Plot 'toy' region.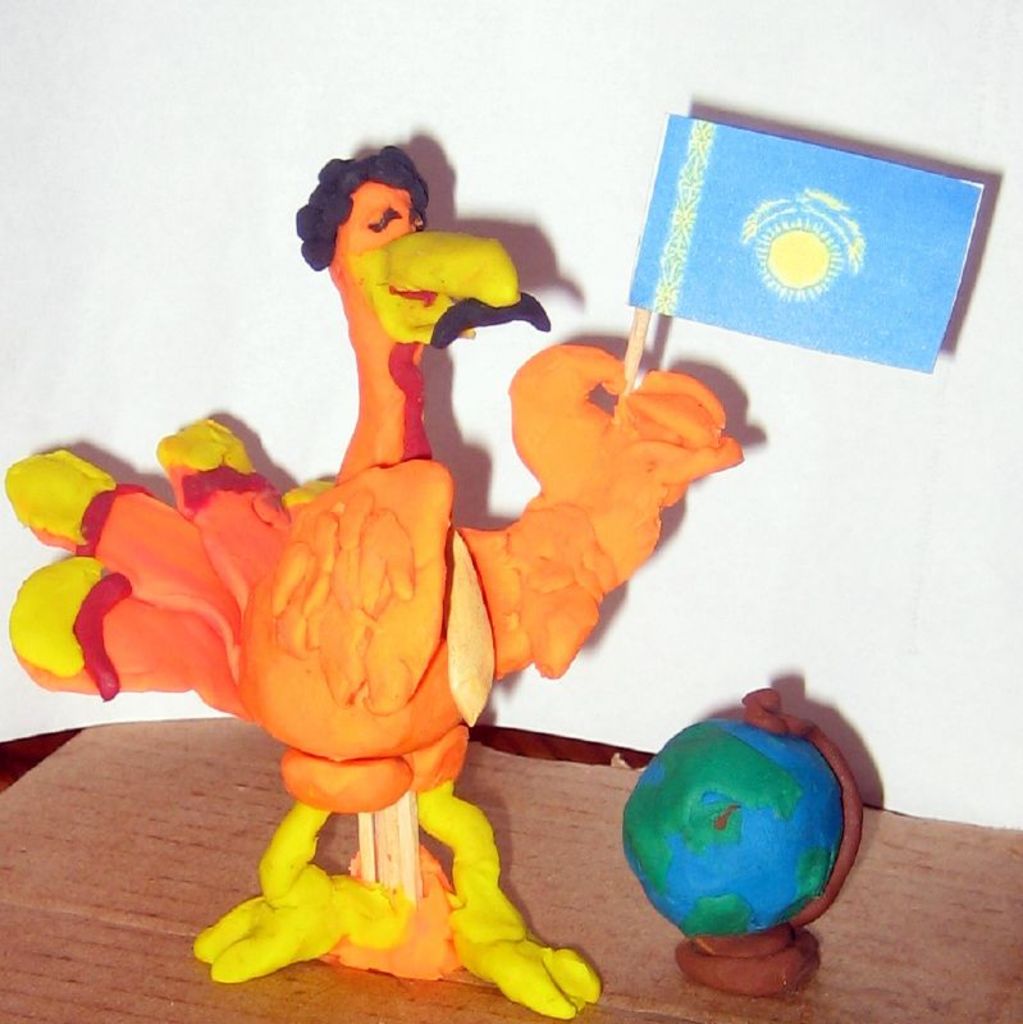
Plotted at region(10, 106, 987, 1016).
